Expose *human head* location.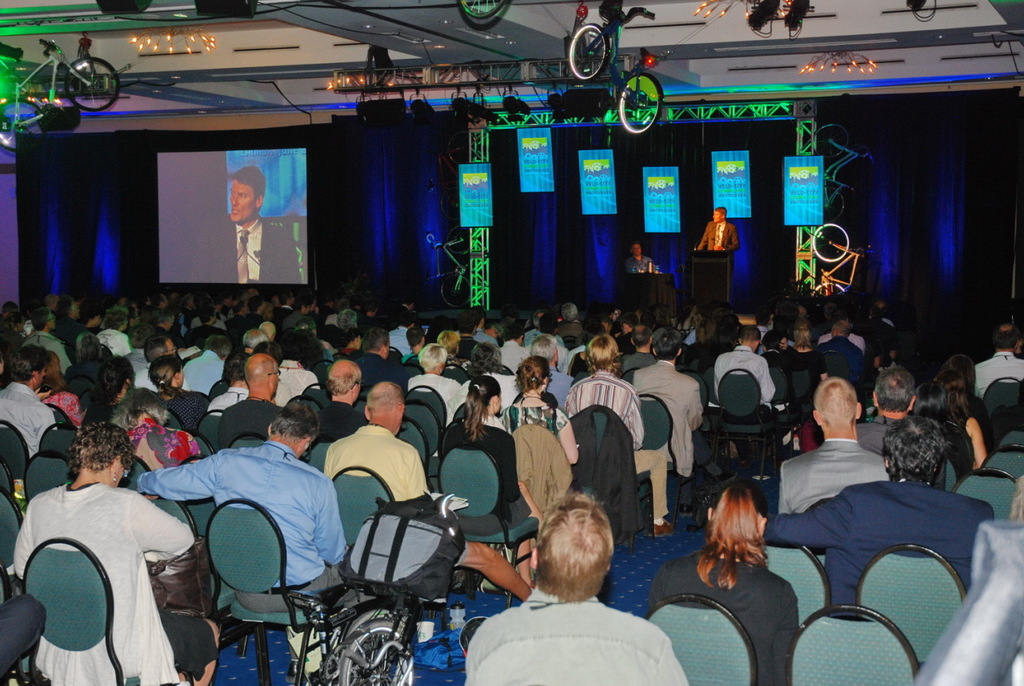
Exposed at 650:327:684:359.
